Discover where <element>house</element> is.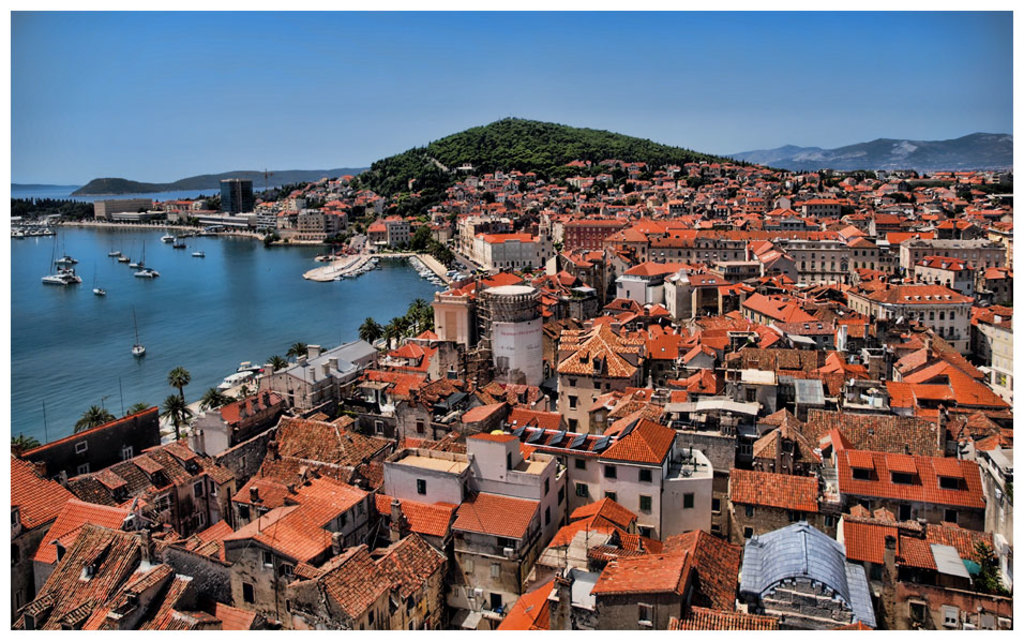
Discovered at [613, 255, 718, 327].
